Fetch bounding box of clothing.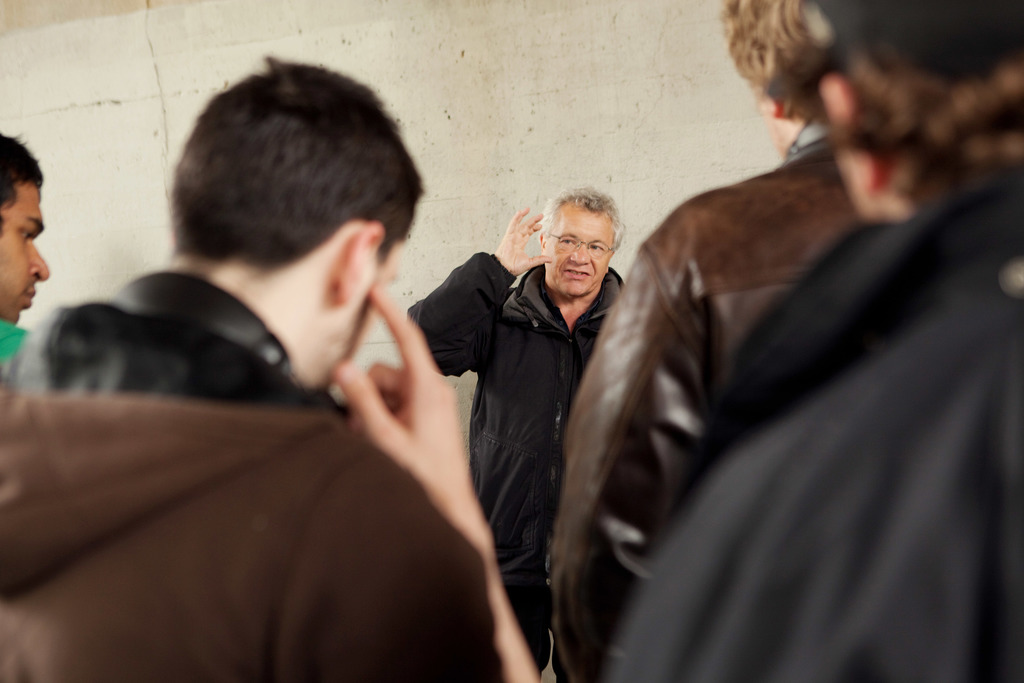
Bbox: 36/215/526/658.
